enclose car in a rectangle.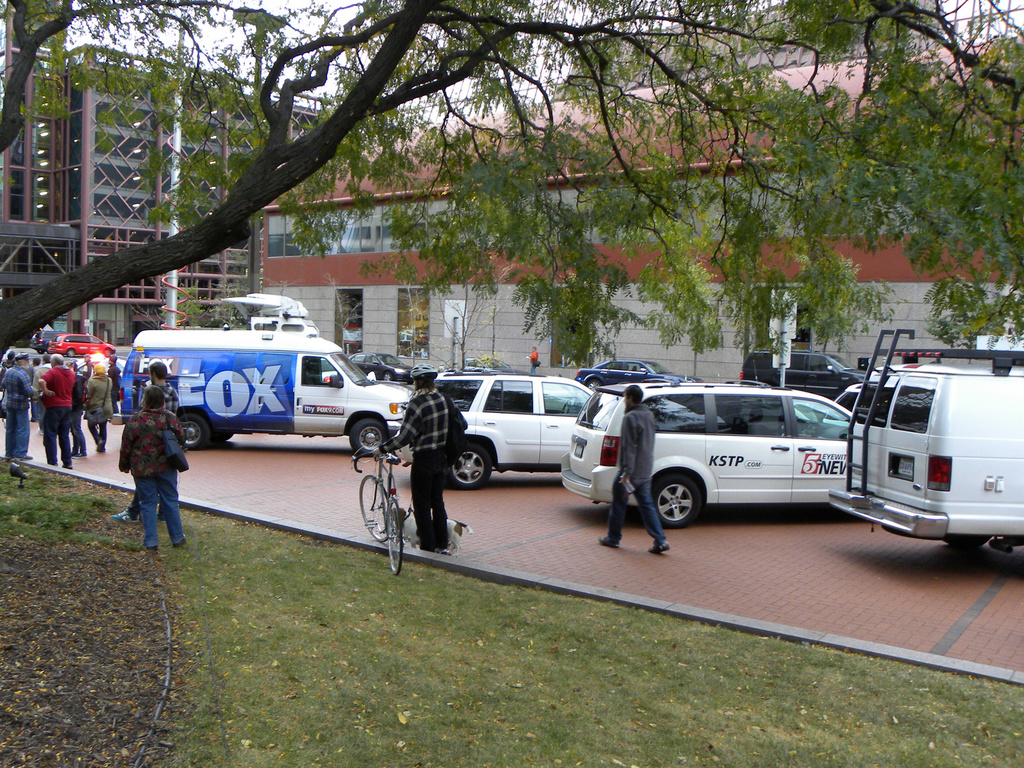
pyautogui.locateOnScreen(587, 354, 684, 385).
